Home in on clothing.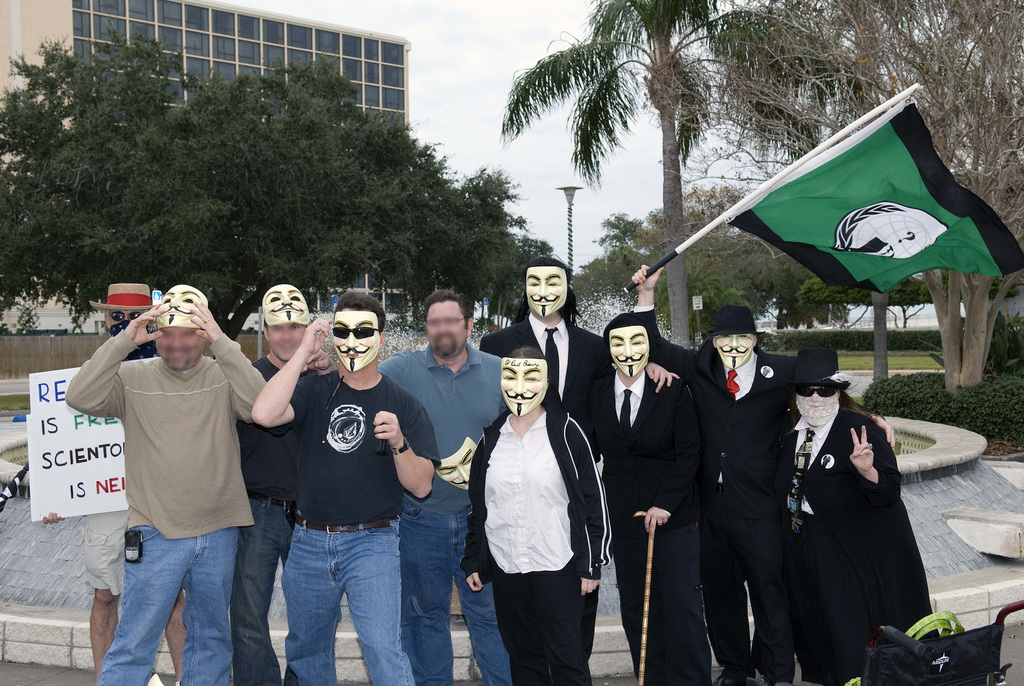
Homed in at rect(64, 328, 269, 685).
